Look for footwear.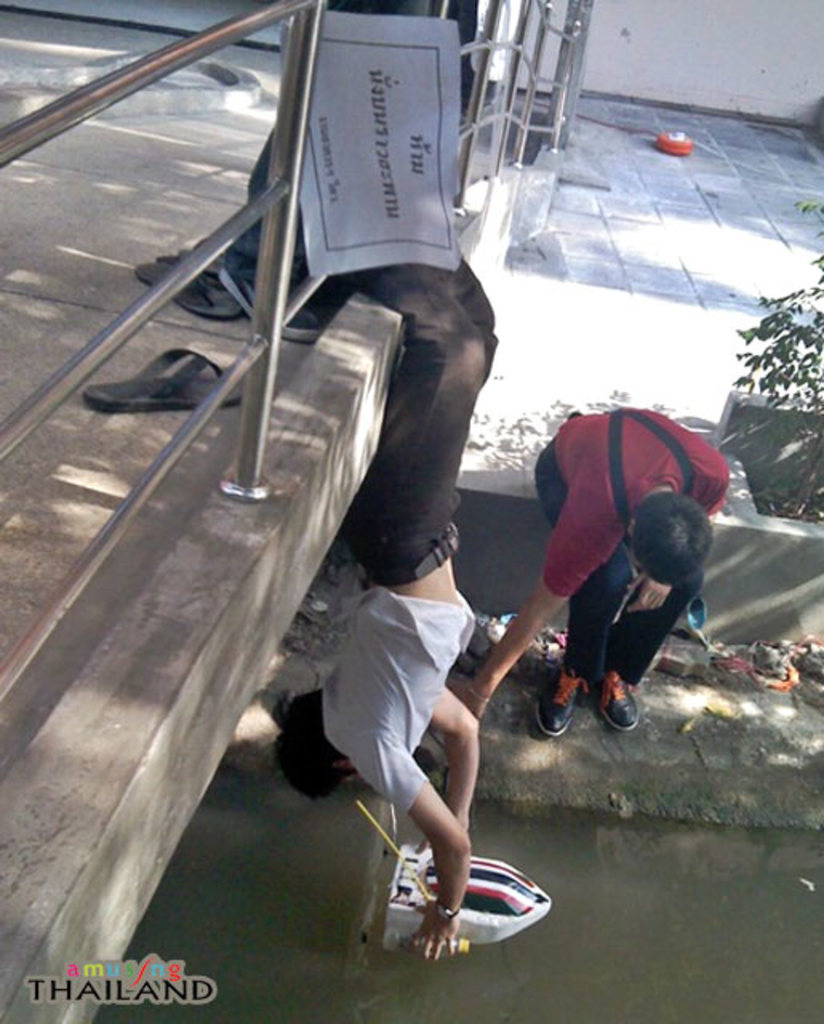
Found: region(218, 264, 326, 344).
